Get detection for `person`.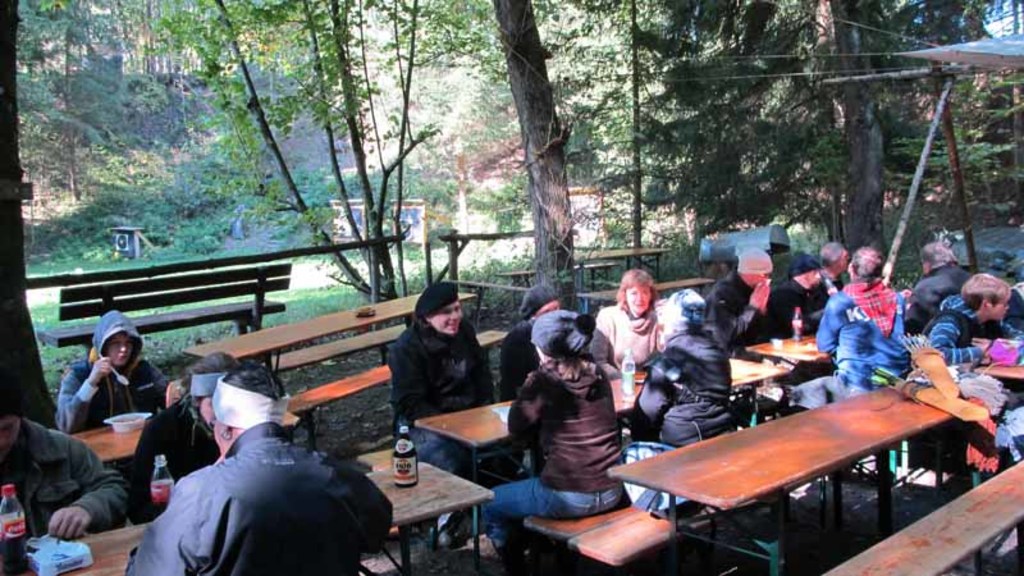
Detection: select_region(763, 253, 817, 367).
